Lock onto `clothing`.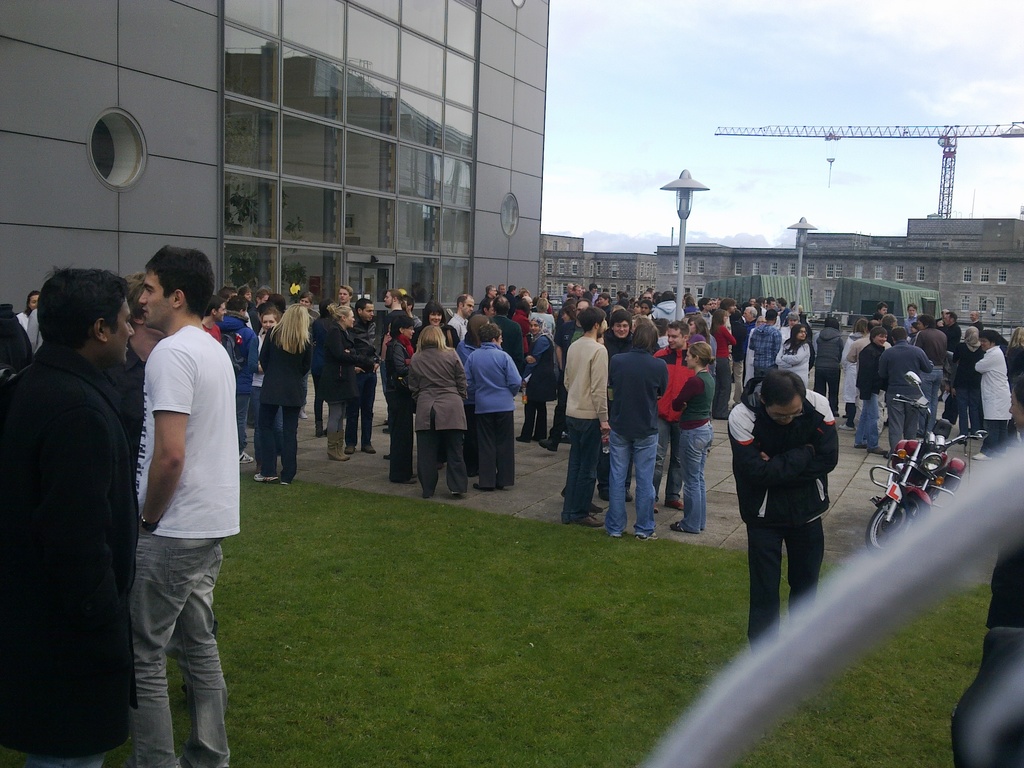
Locked: 413 351 453 509.
